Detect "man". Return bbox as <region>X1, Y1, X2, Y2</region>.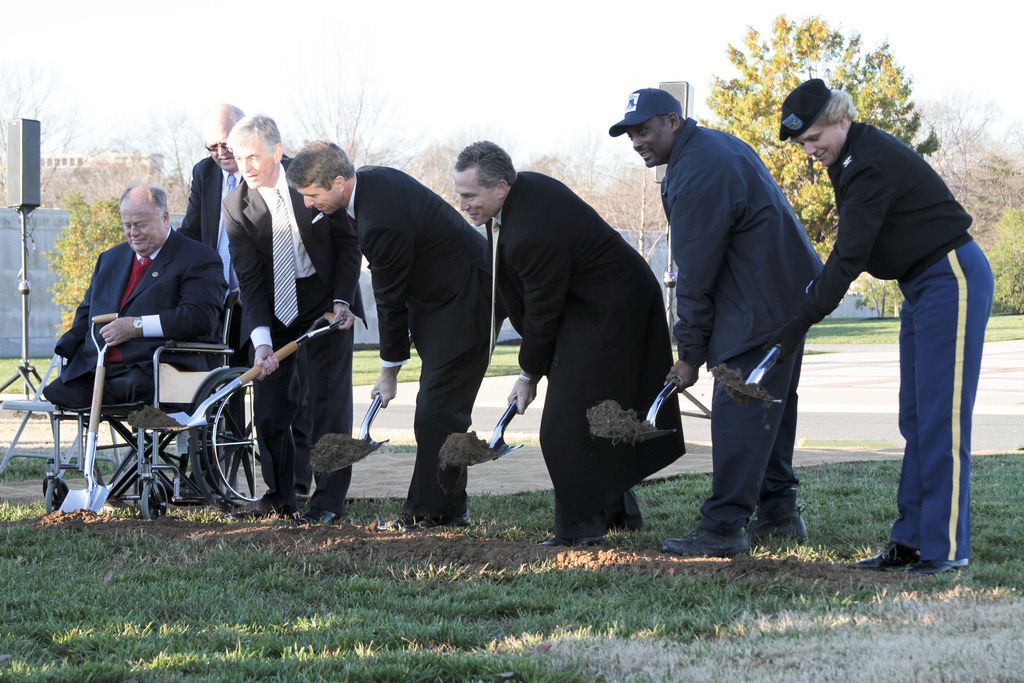
<region>177, 105, 311, 496</region>.
